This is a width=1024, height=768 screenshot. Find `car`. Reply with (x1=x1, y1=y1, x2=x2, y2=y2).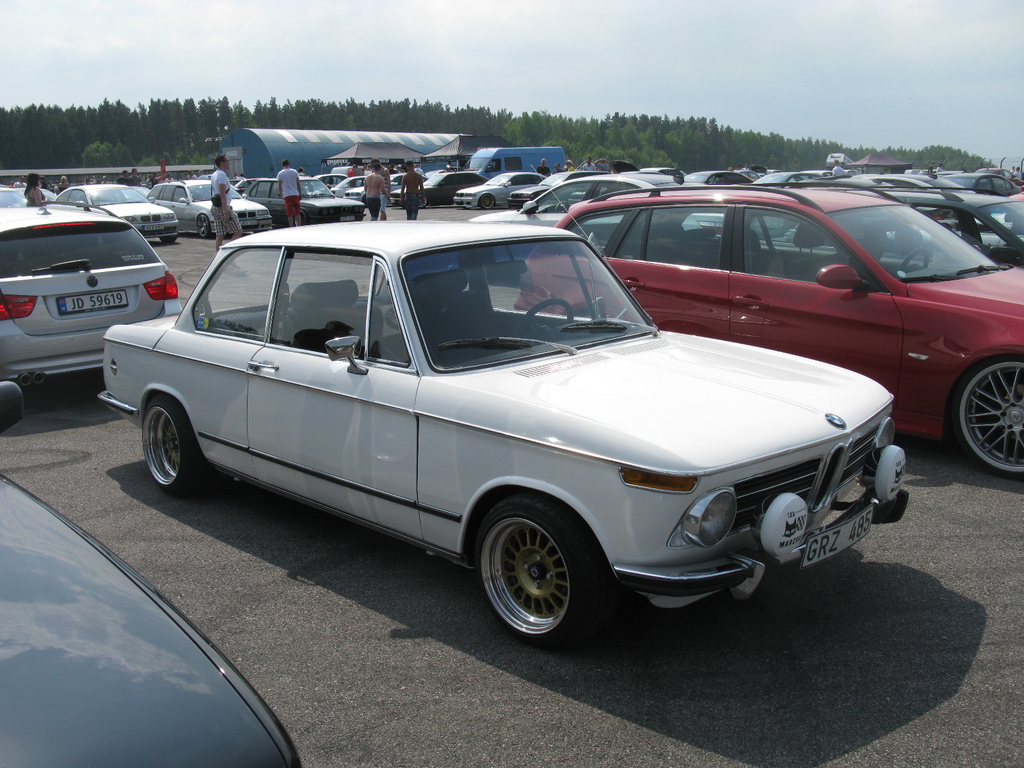
(x1=457, y1=171, x2=547, y2=208).
